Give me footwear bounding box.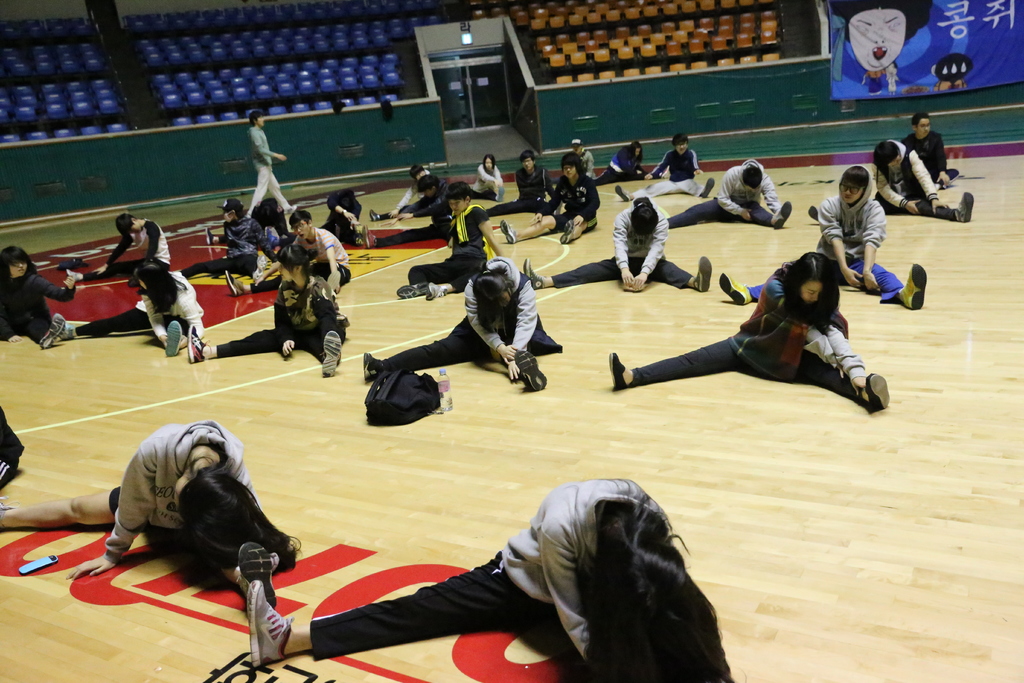
560,220,572,247.
